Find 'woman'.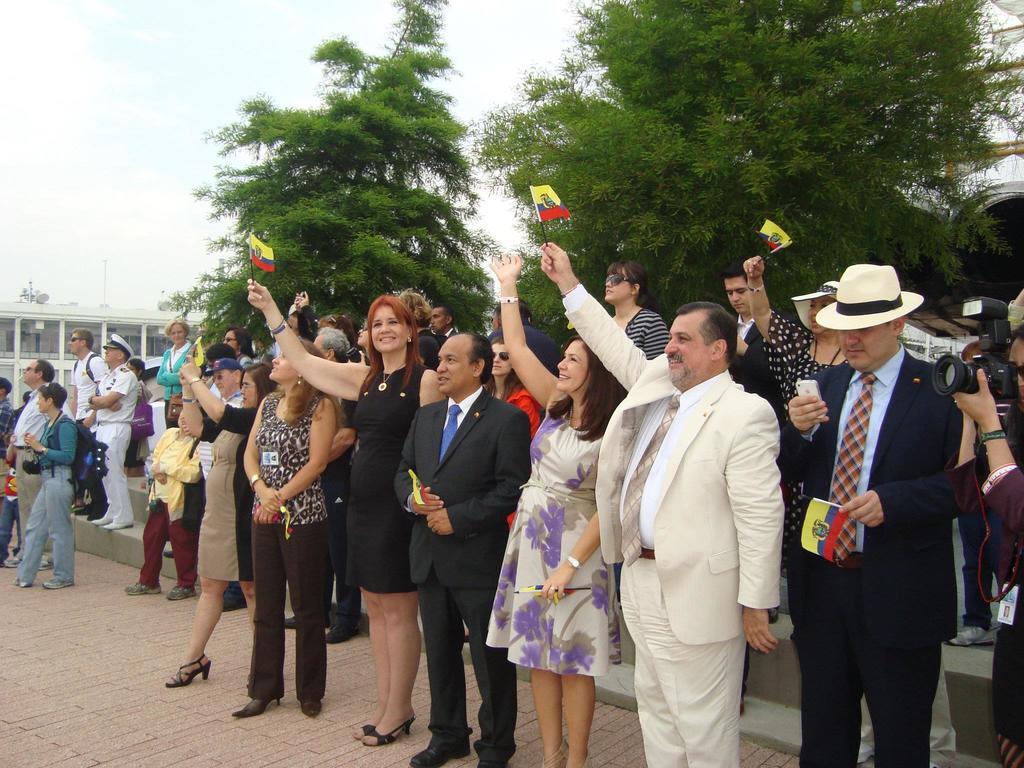
crop(600, 260, 670, 364).
